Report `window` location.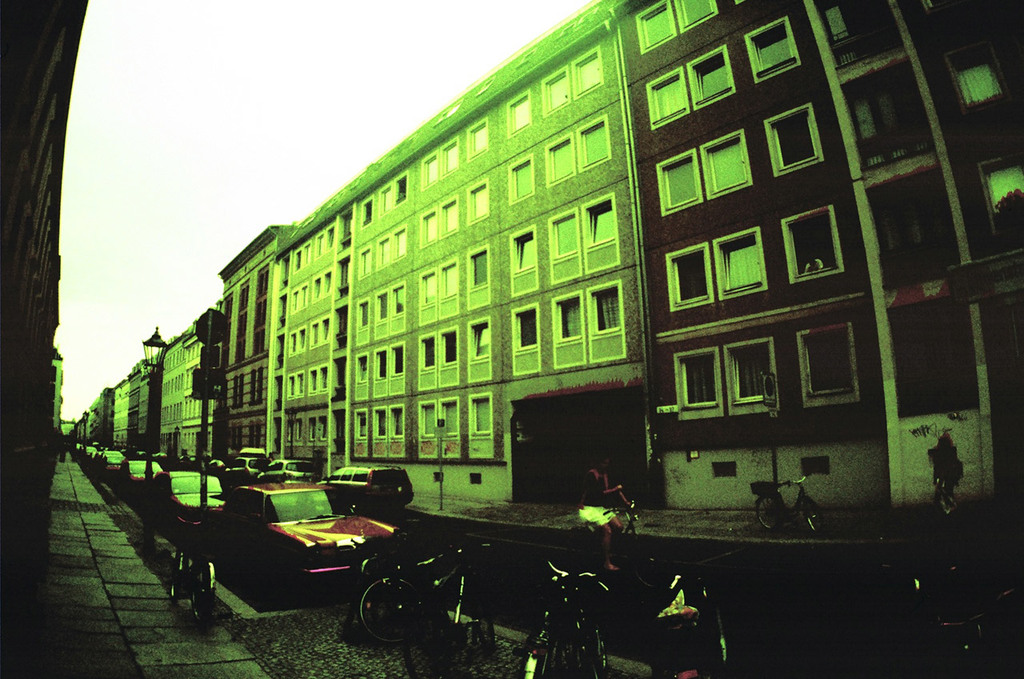
Report: 447 139 459 166.
